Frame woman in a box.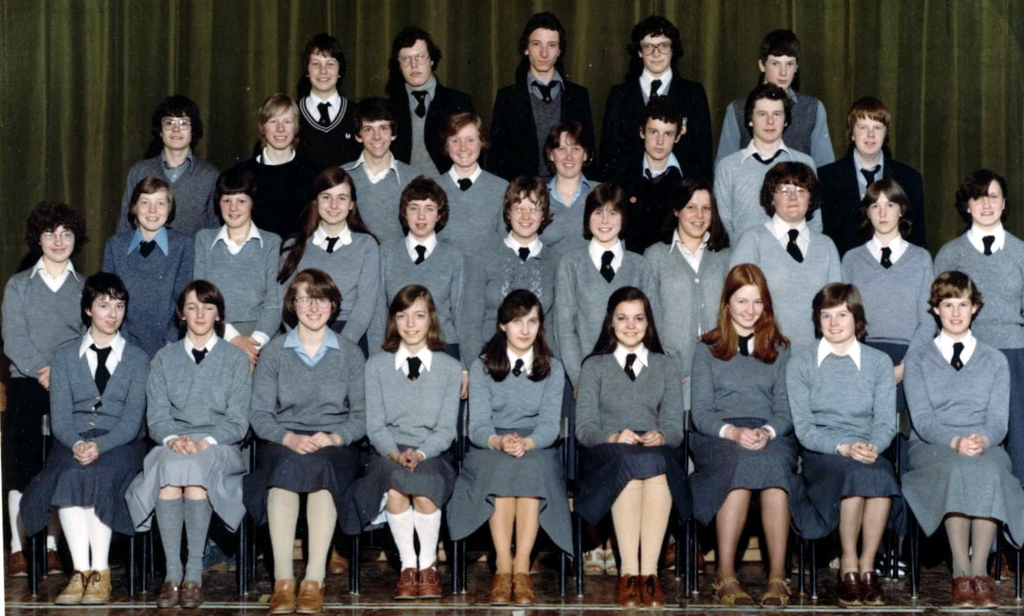
rect(252, 272, 367, 615).
